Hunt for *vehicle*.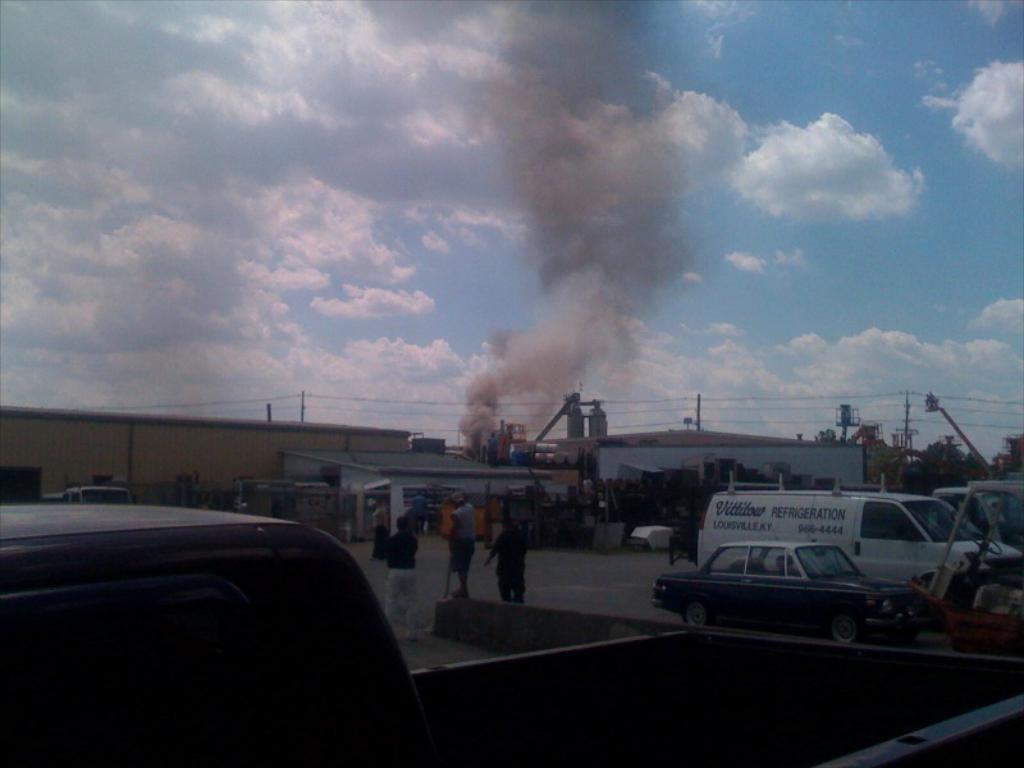
Hunted down at 56:481:136:509.
